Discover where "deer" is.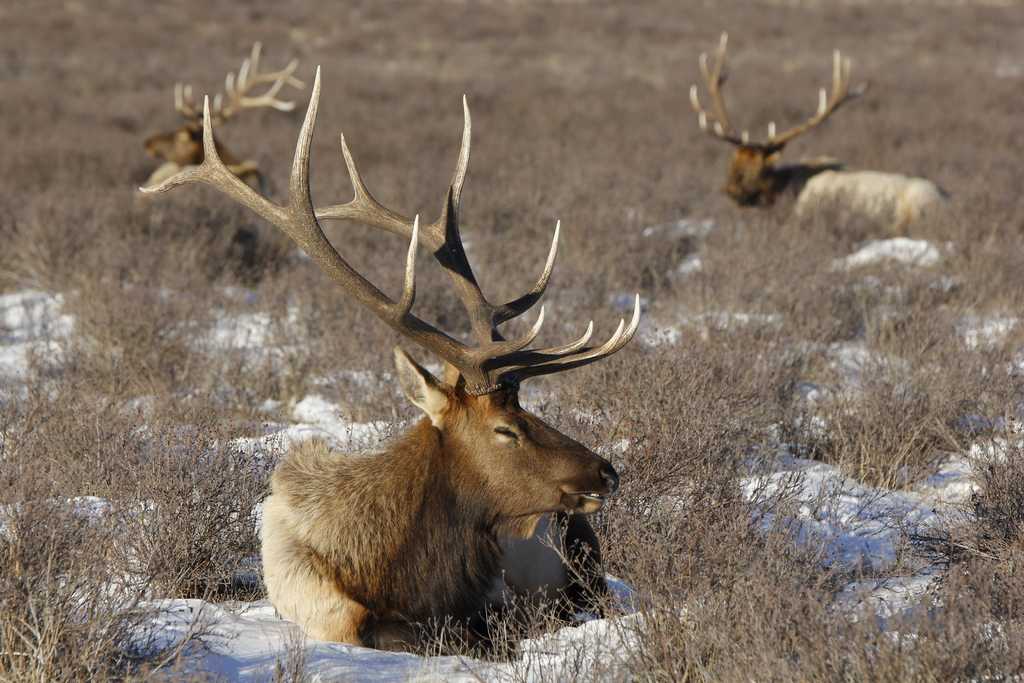
Discovered at [145, 63, 641, 654].
